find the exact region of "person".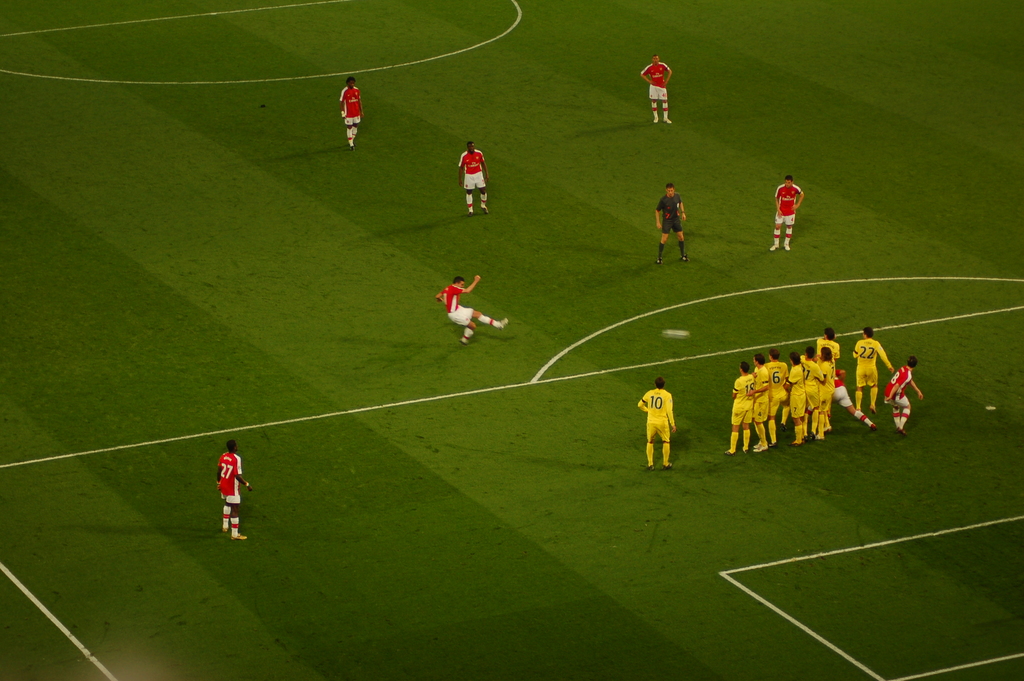
Exact region: l=636, t=376, r=676, b=468.
